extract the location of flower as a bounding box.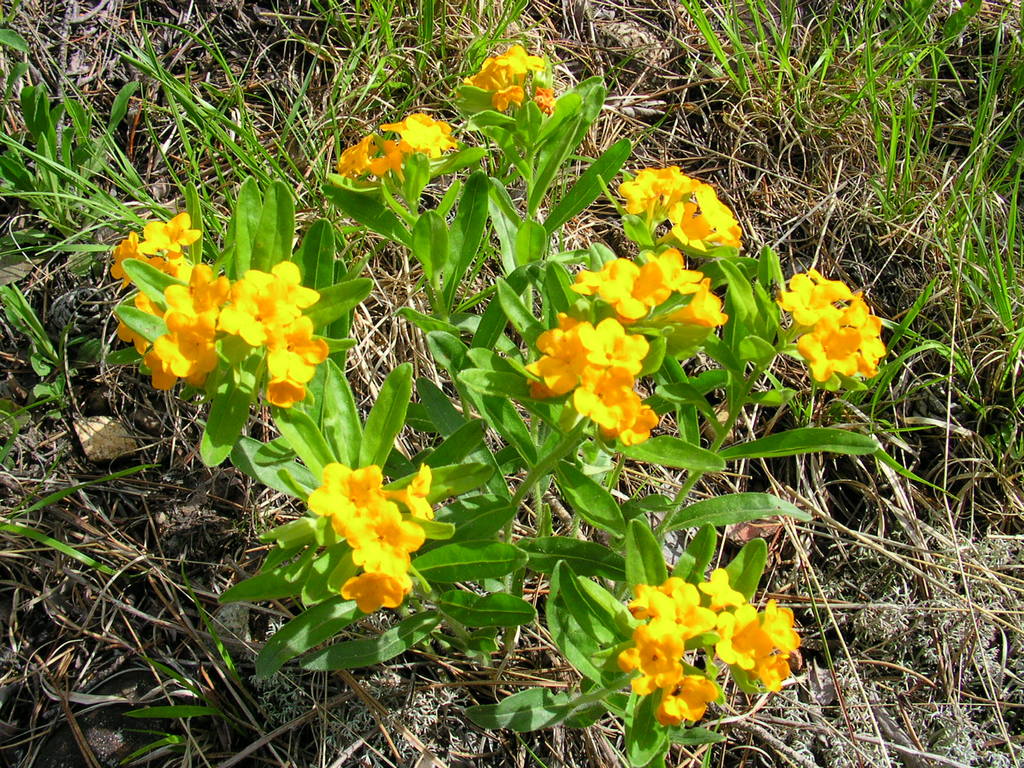
region(378, 109, 460, 138).
